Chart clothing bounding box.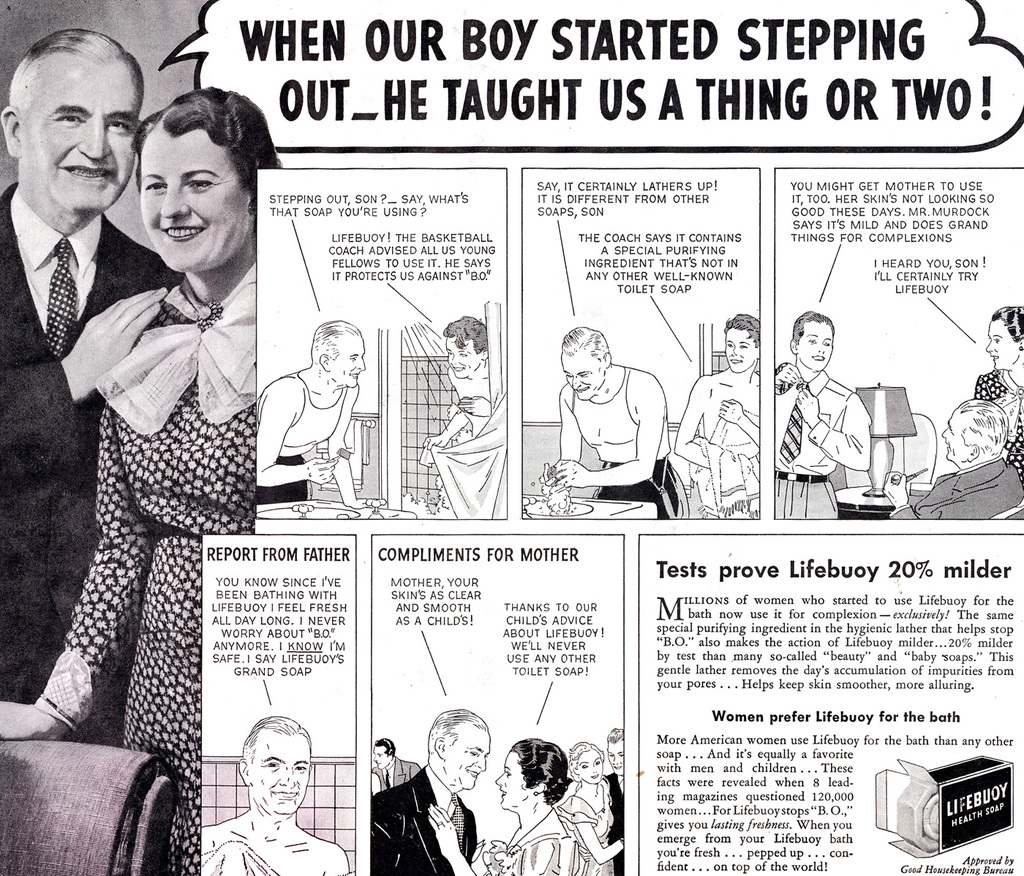
Charted: <region>575, 373, 641, 464</region>.
